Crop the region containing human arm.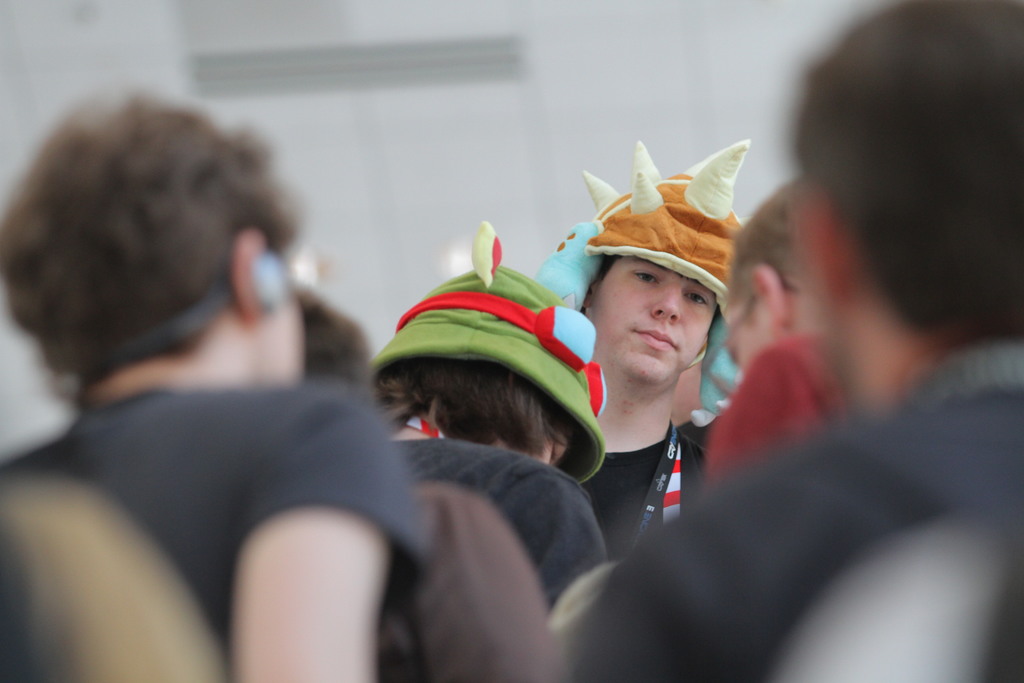
Crop region: 492:473:612:614.
